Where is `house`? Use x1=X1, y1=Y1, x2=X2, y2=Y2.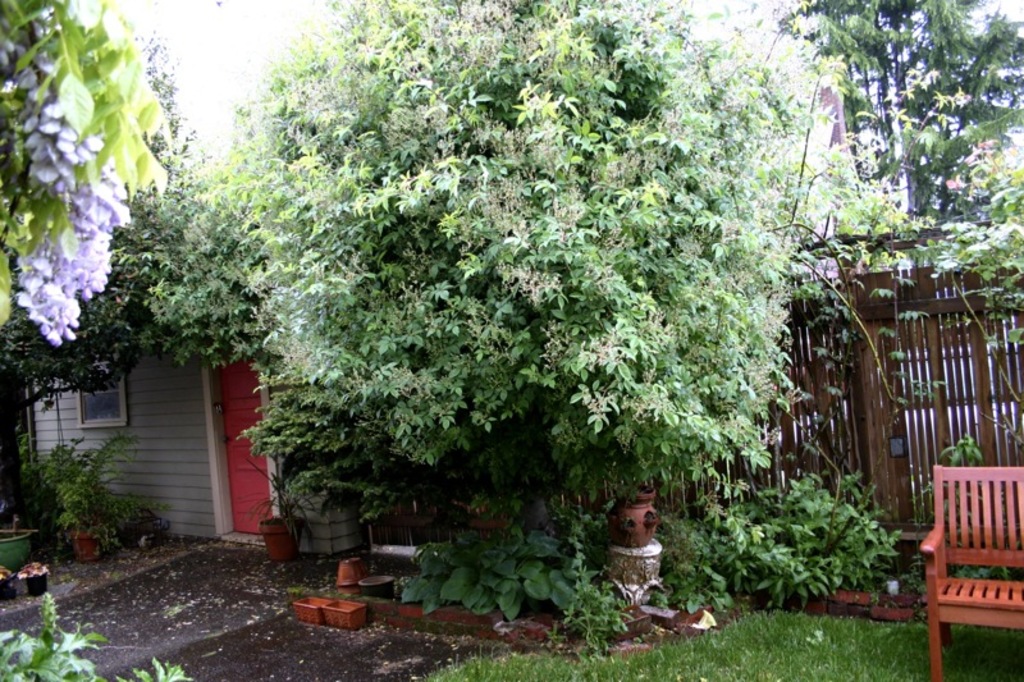
x1=24, y1=305, x2=250, y2=543.
